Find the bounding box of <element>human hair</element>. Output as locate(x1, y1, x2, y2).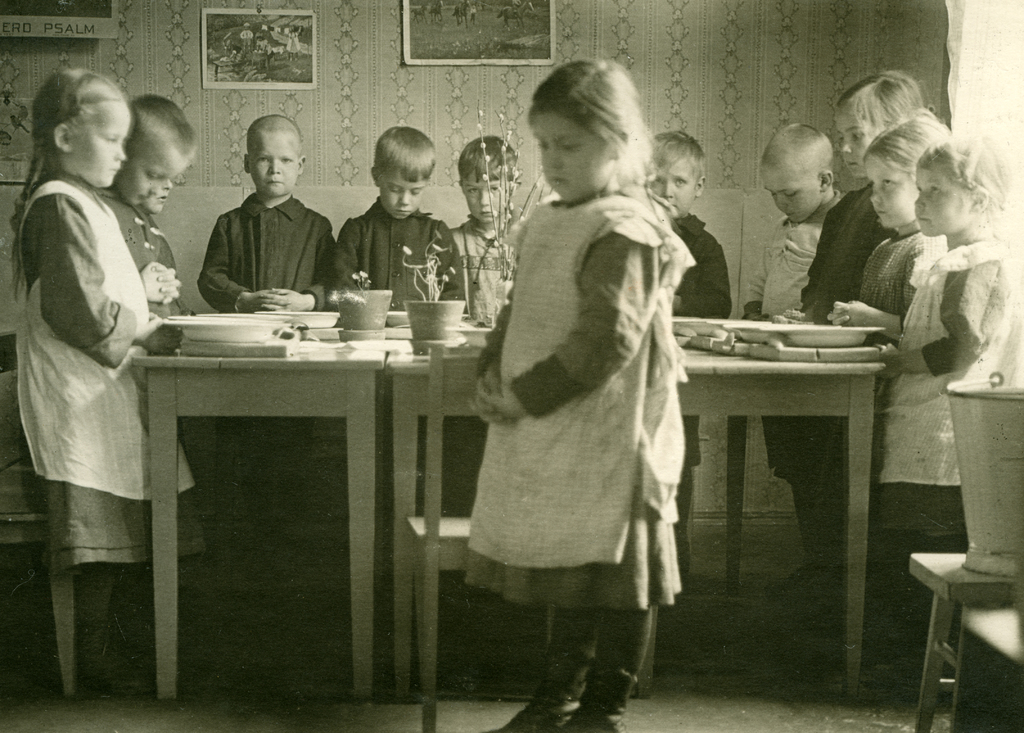
locate(371, 126, 436, 183).
